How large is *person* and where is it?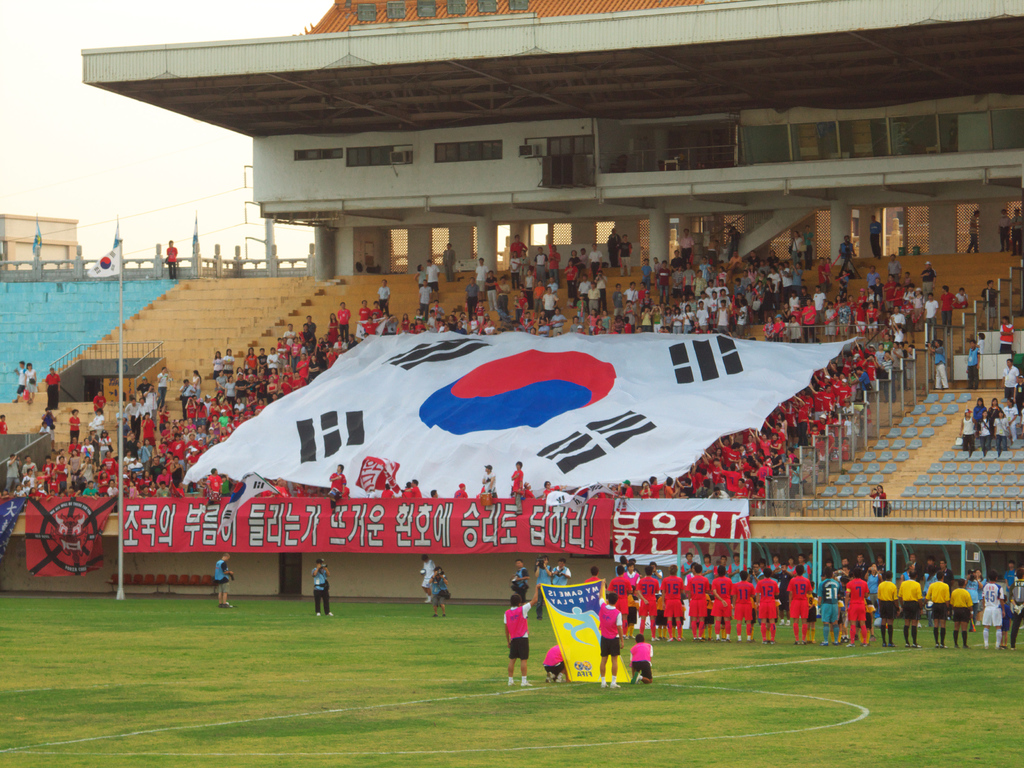
Bounding box: crop(664, 570, 699, 634).
